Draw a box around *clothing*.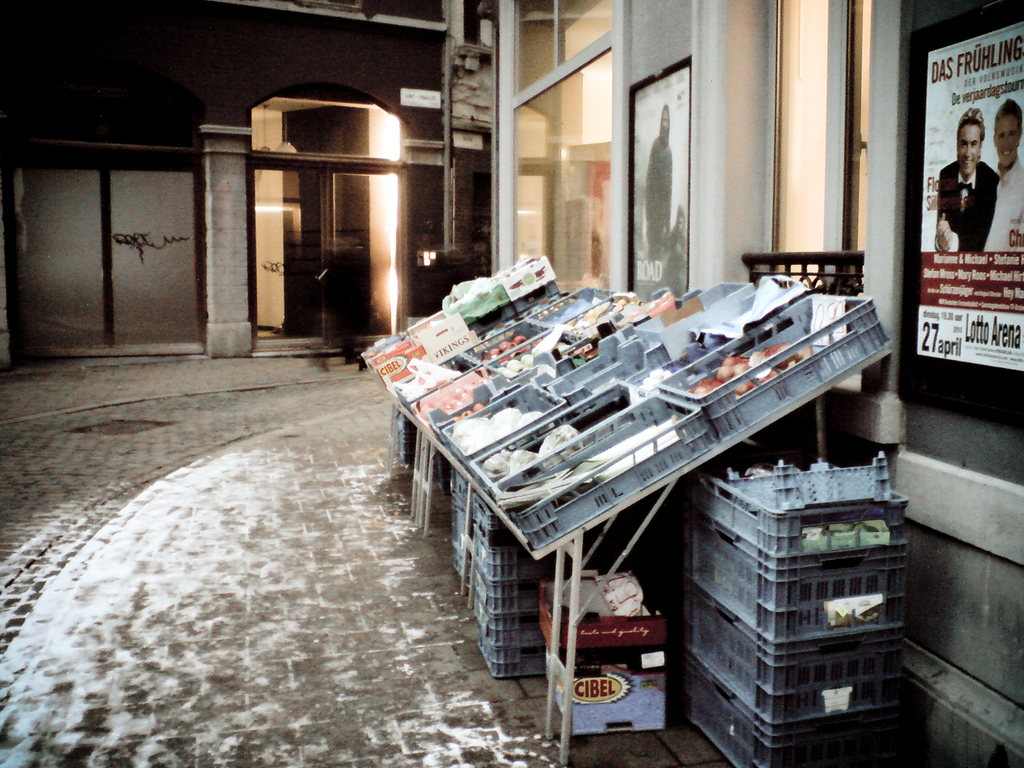
<bbox>923, 115, 1004, 277</bbox>.
